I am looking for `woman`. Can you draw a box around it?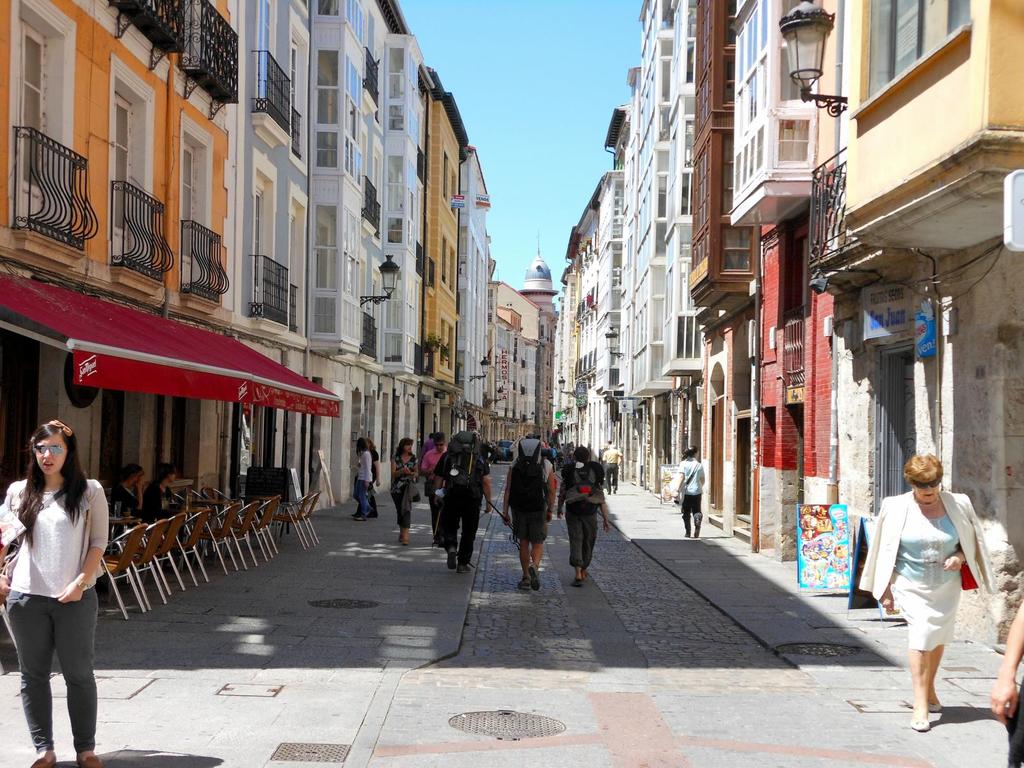
Sure, the bounding box is region(863, 452, 995, 732).
